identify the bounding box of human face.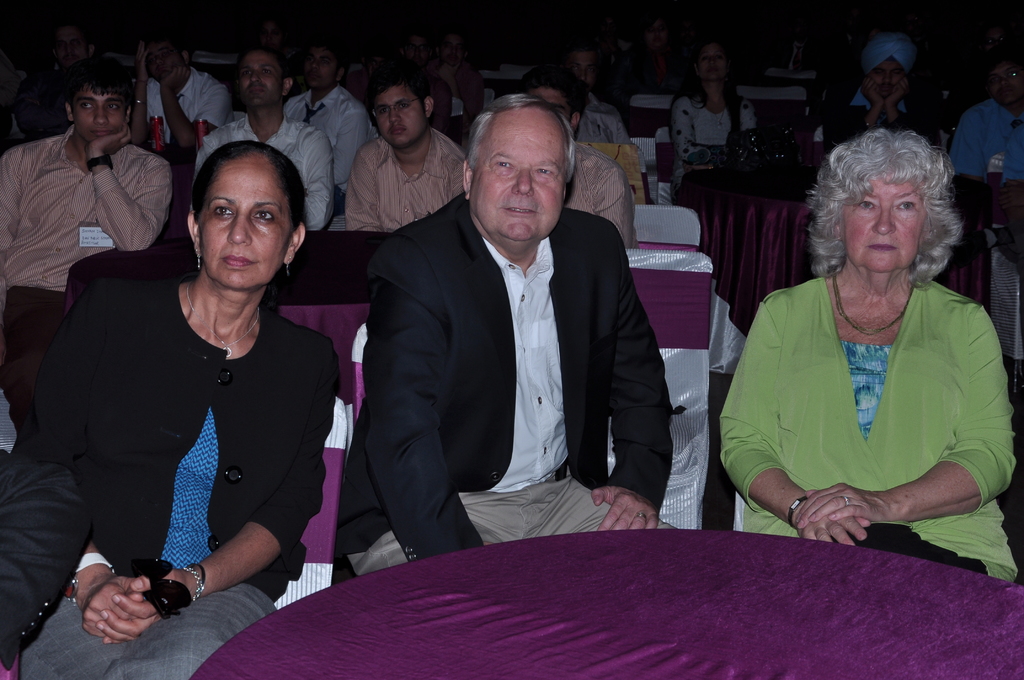
bbox=[377, 86, 431, 145].
